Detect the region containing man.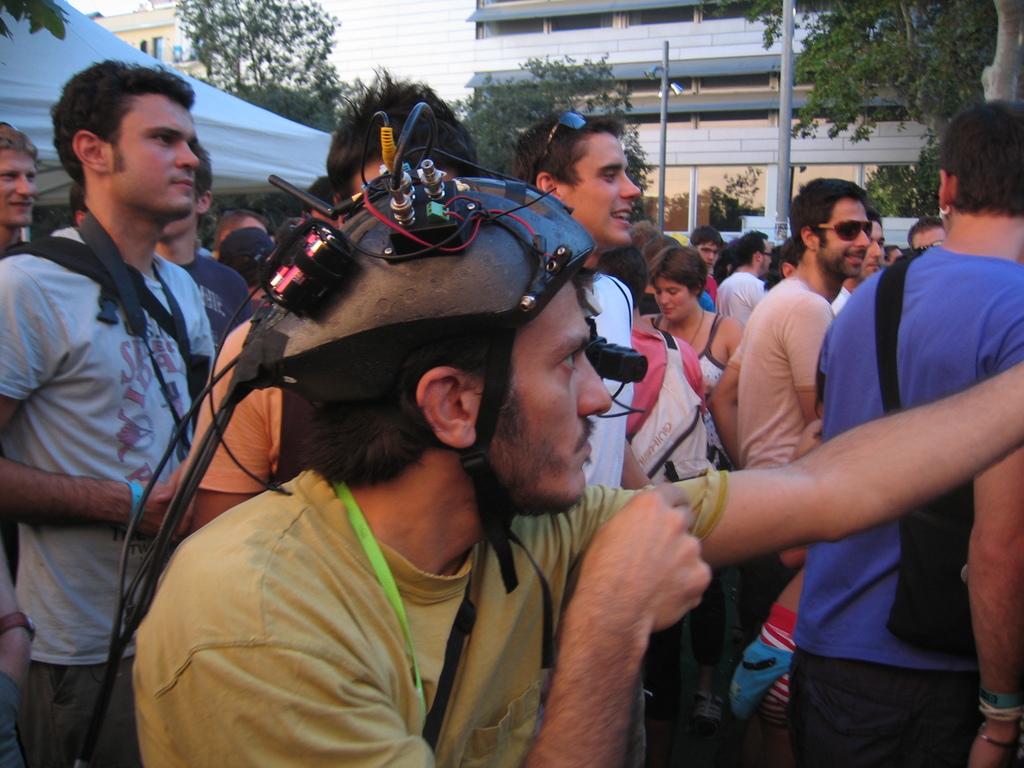
[168,68,484,537].
